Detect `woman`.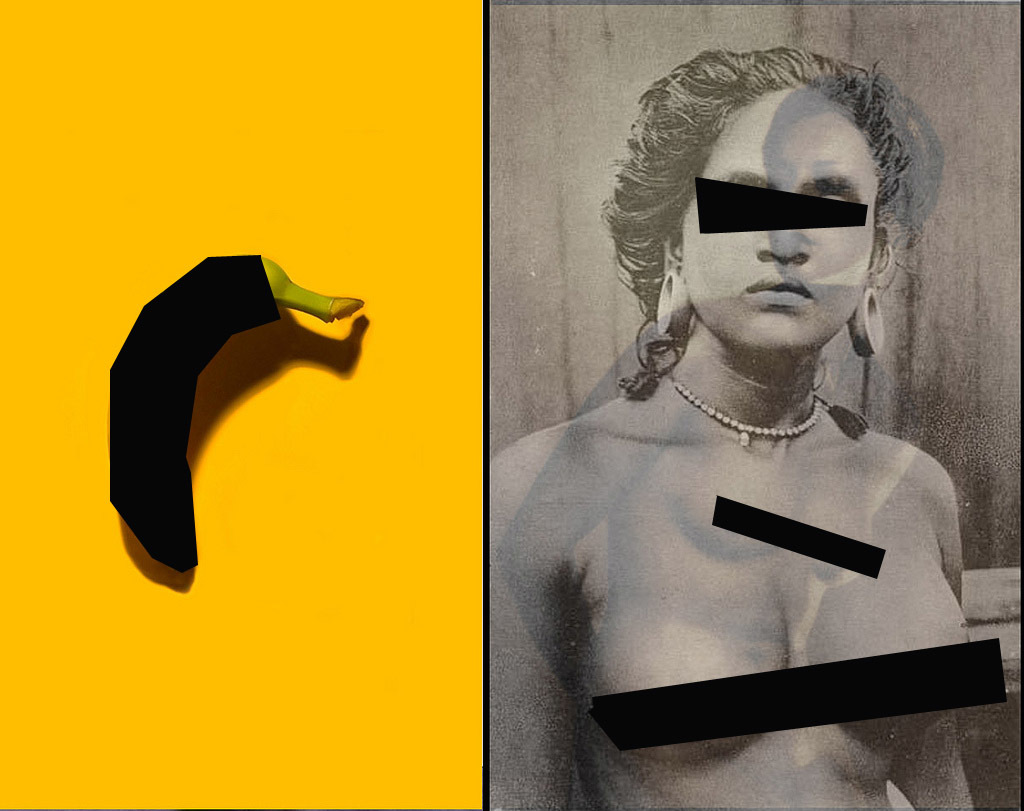
Detected at (488, 4, 1002, 778).
